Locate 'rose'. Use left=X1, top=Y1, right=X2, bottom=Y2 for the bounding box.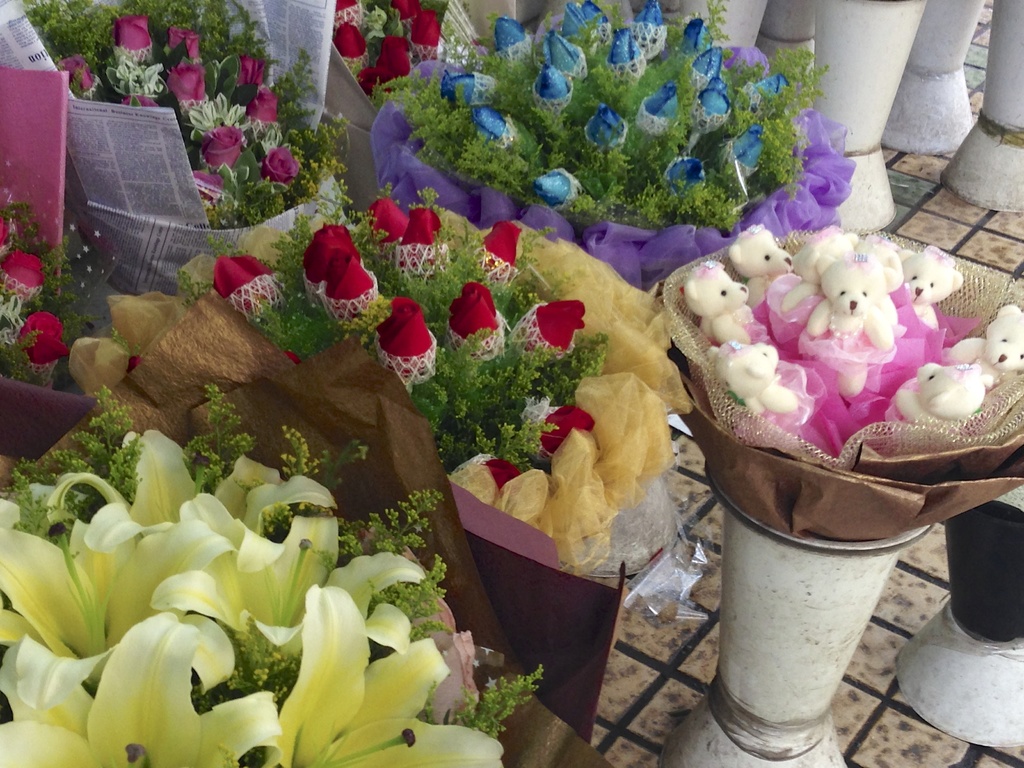
left=125, top=353, right=144, bottom=369.
